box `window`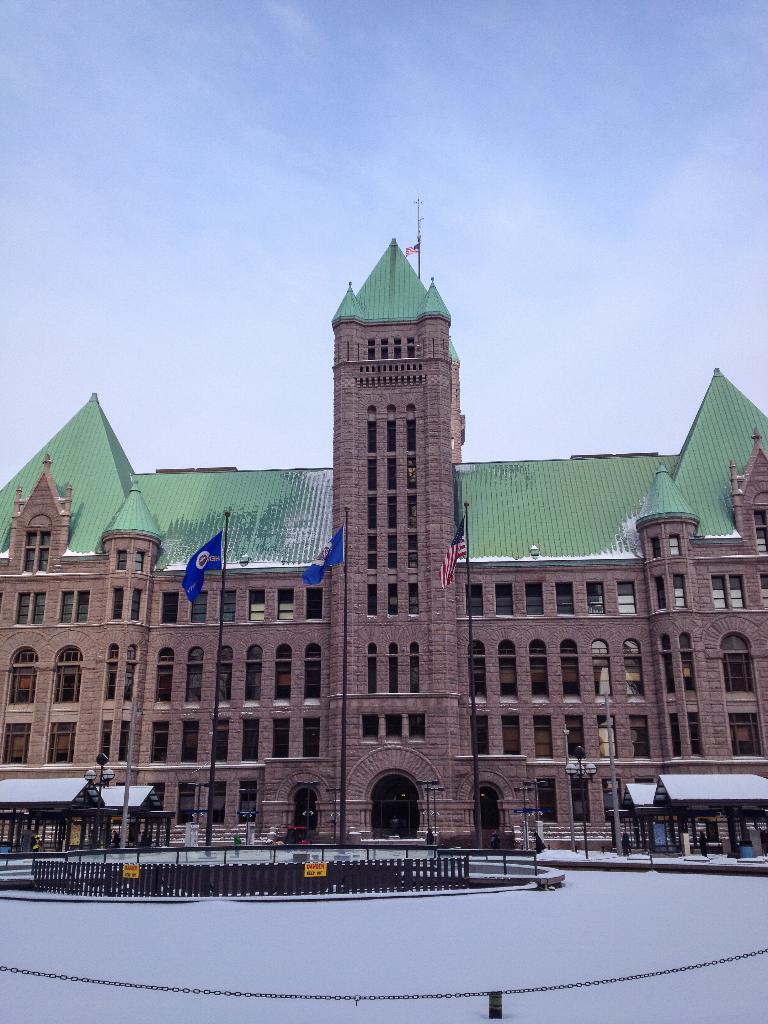
left=464, top=580, right=483, bottom=620
